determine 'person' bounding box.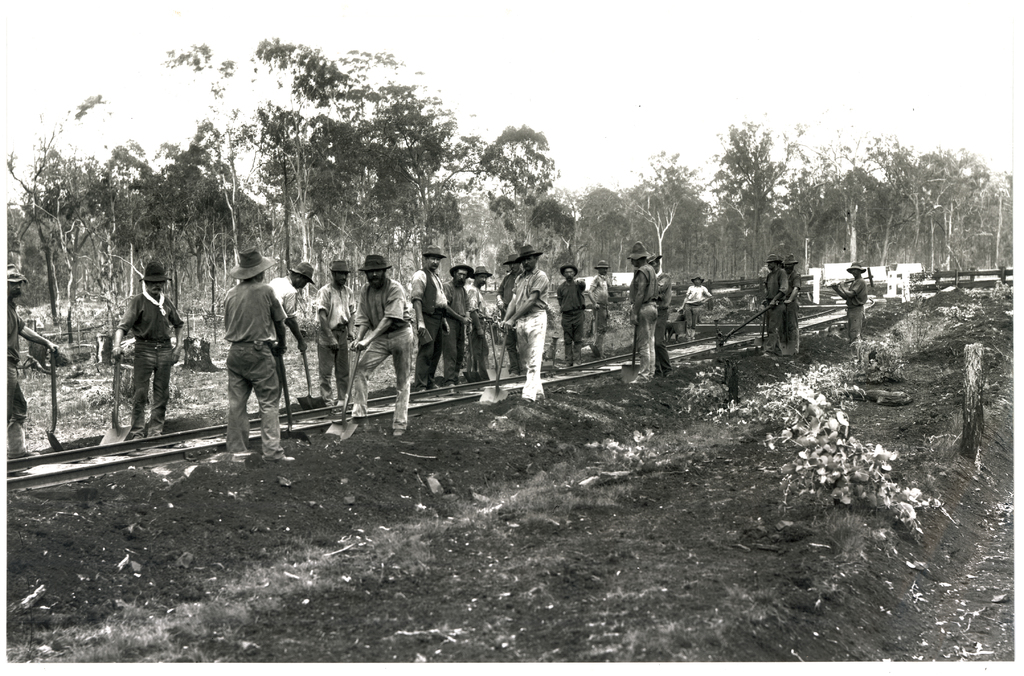
Determined: detection(497, 239, 552, 404).
